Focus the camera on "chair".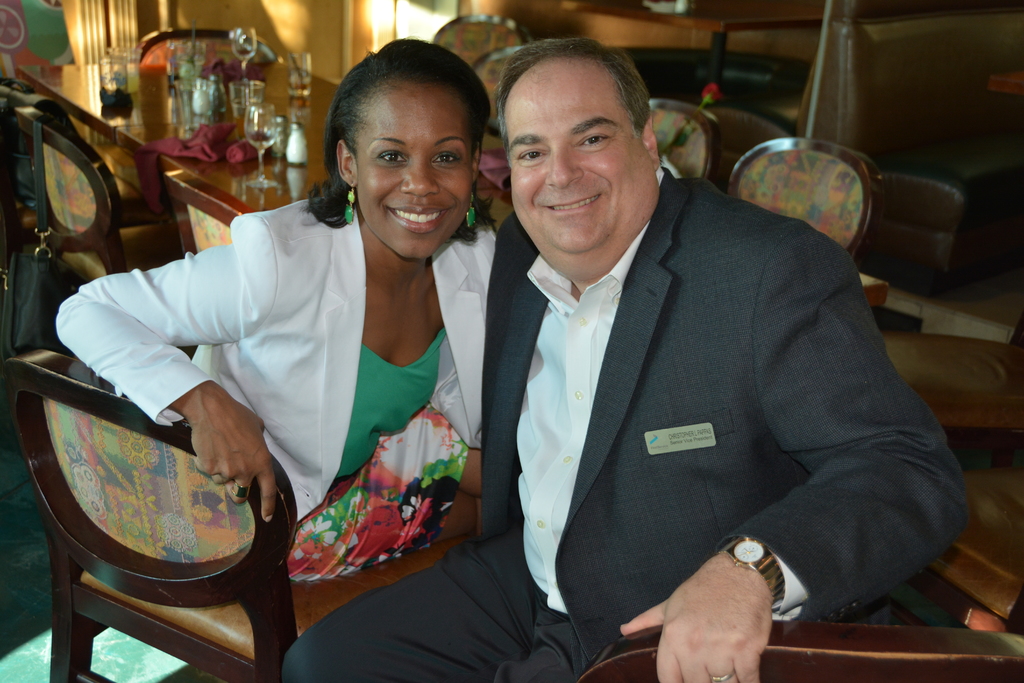
Focus region: [431,10,530,72].
